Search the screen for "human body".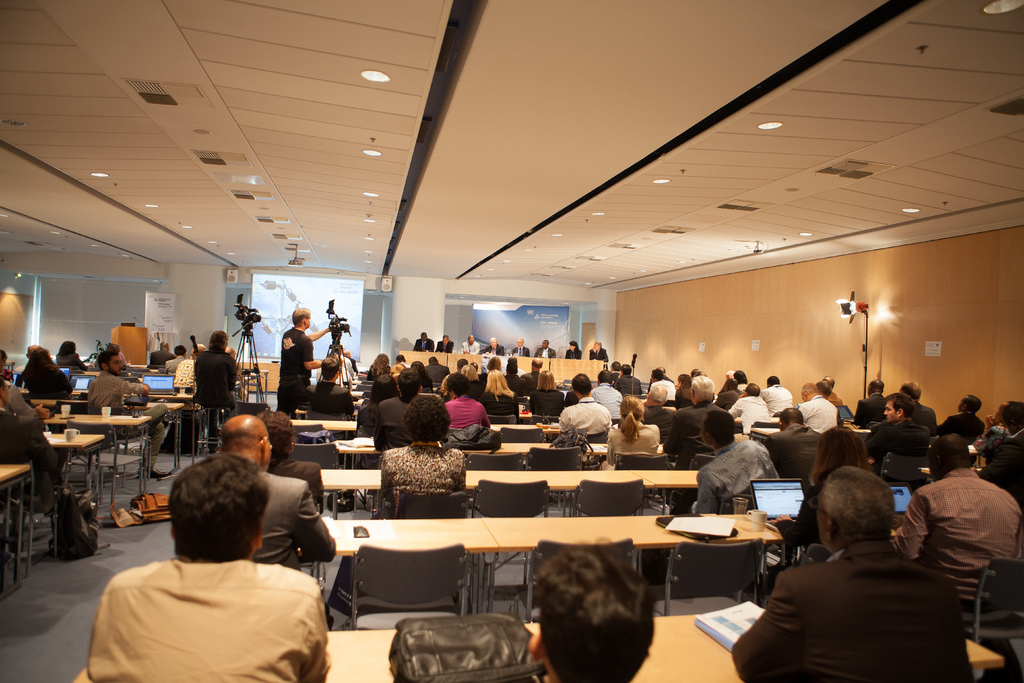
Found at <bbox>97, 347, 118, 366</bbox>.
